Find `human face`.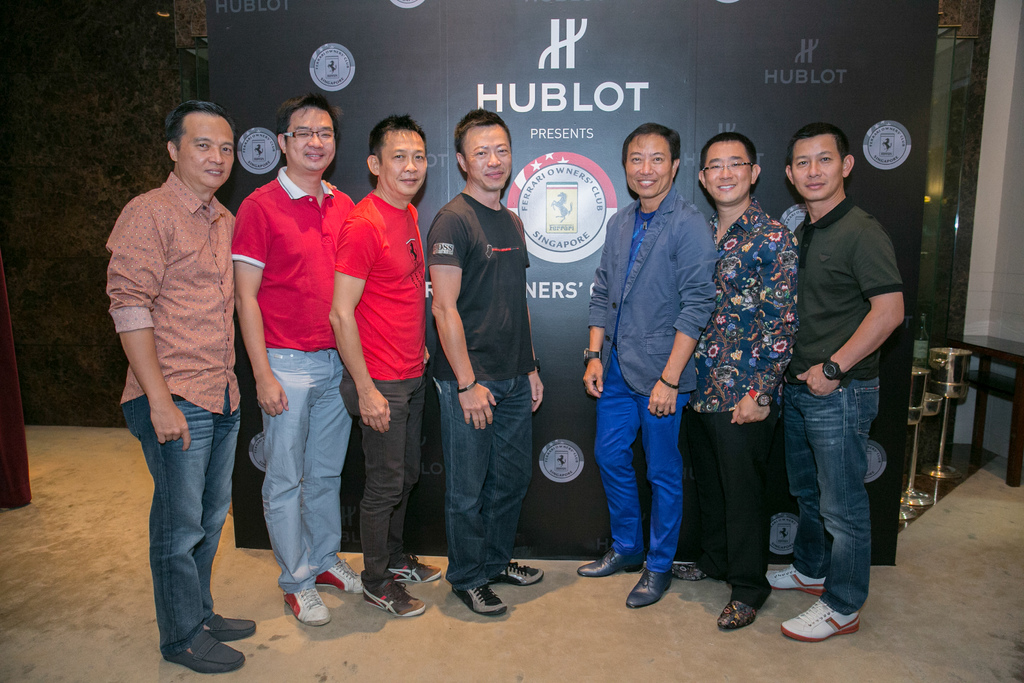
(x1=284, y1=101, x2=337, y2=171).
